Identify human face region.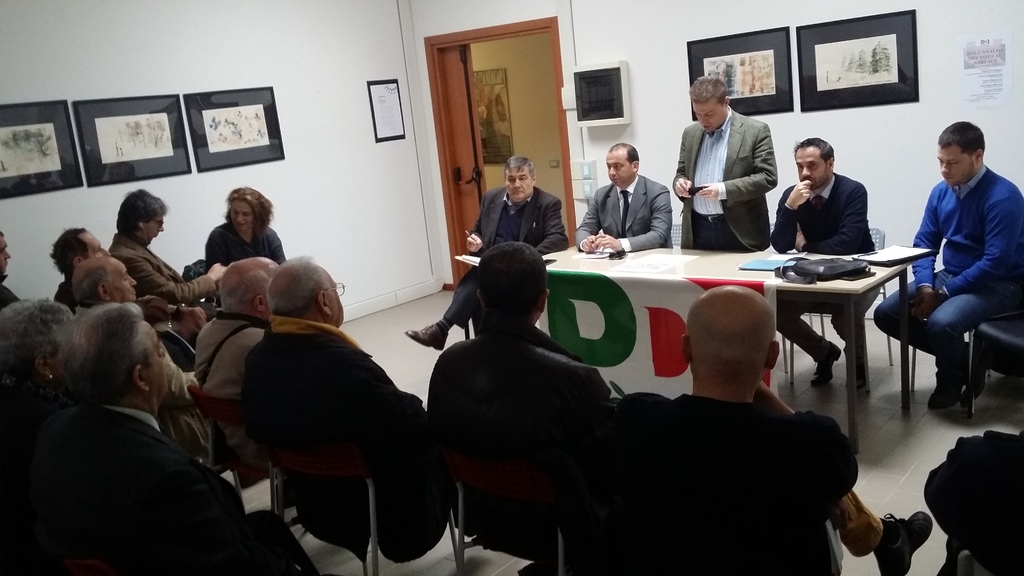
Region: bbox(143, 317, 177, 401).
